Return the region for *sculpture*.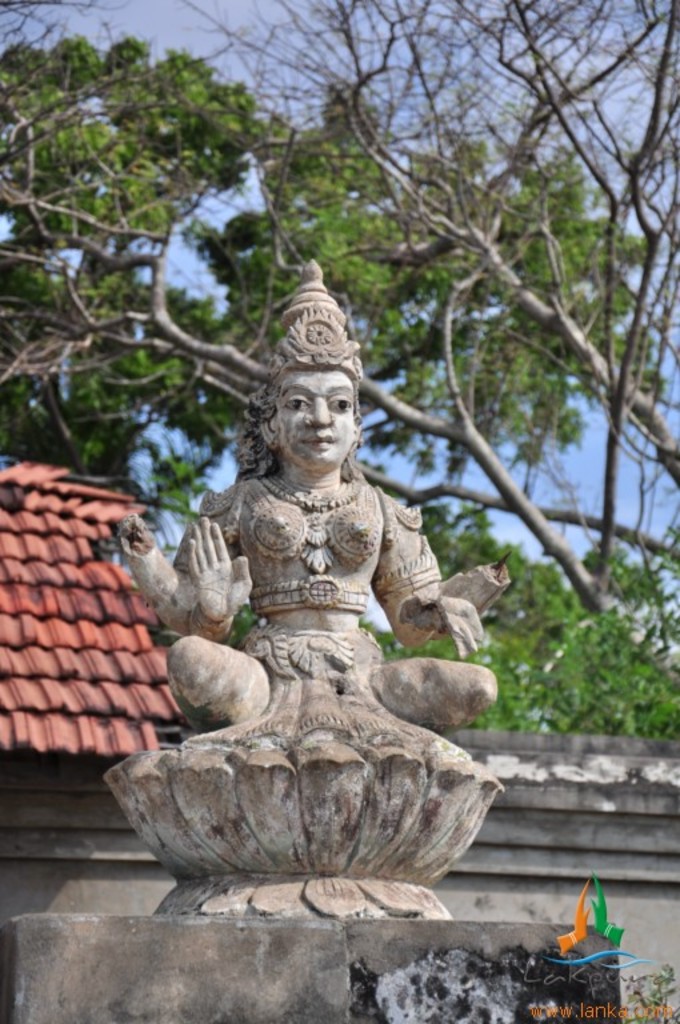
(x1=115, y1=259, x2=505, y2=737).
